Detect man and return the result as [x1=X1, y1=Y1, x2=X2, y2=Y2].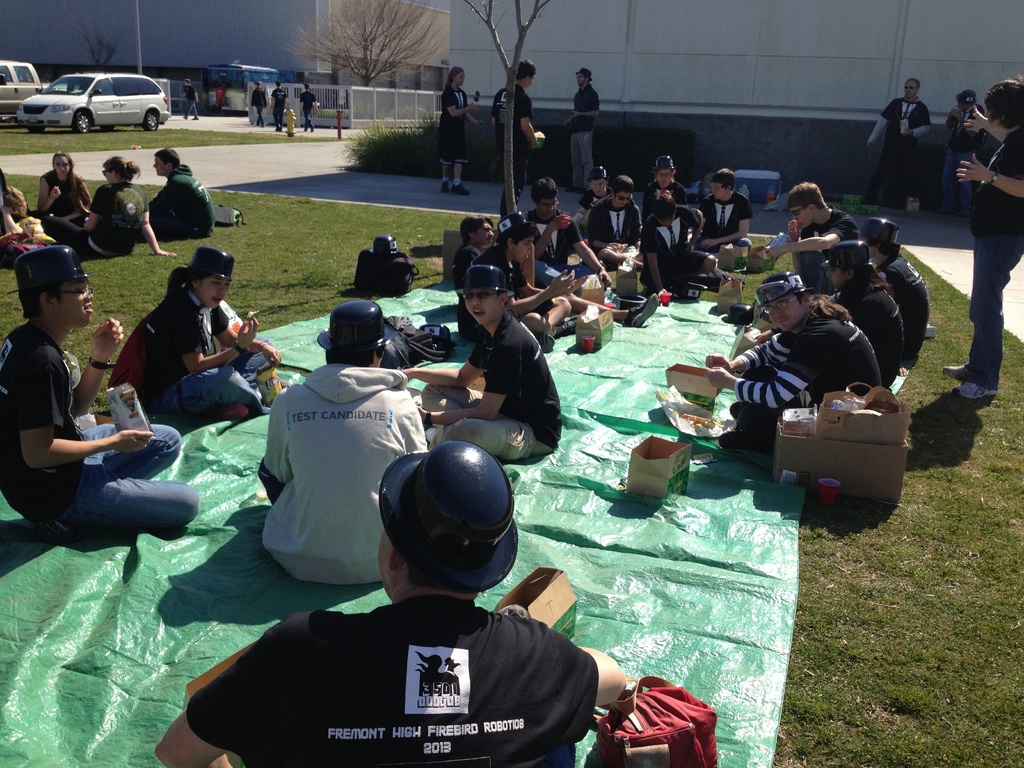
[x1=156, y1=442, x2=627, y2=767].
